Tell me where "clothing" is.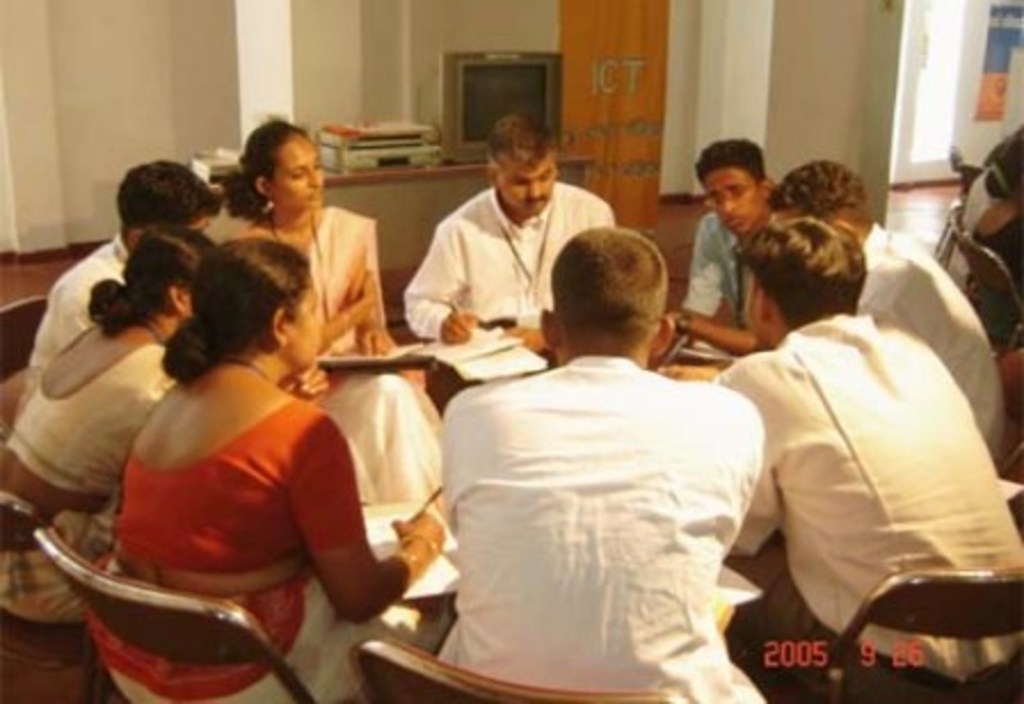
"clothing" is at box=[313, 206, 441, 512].
